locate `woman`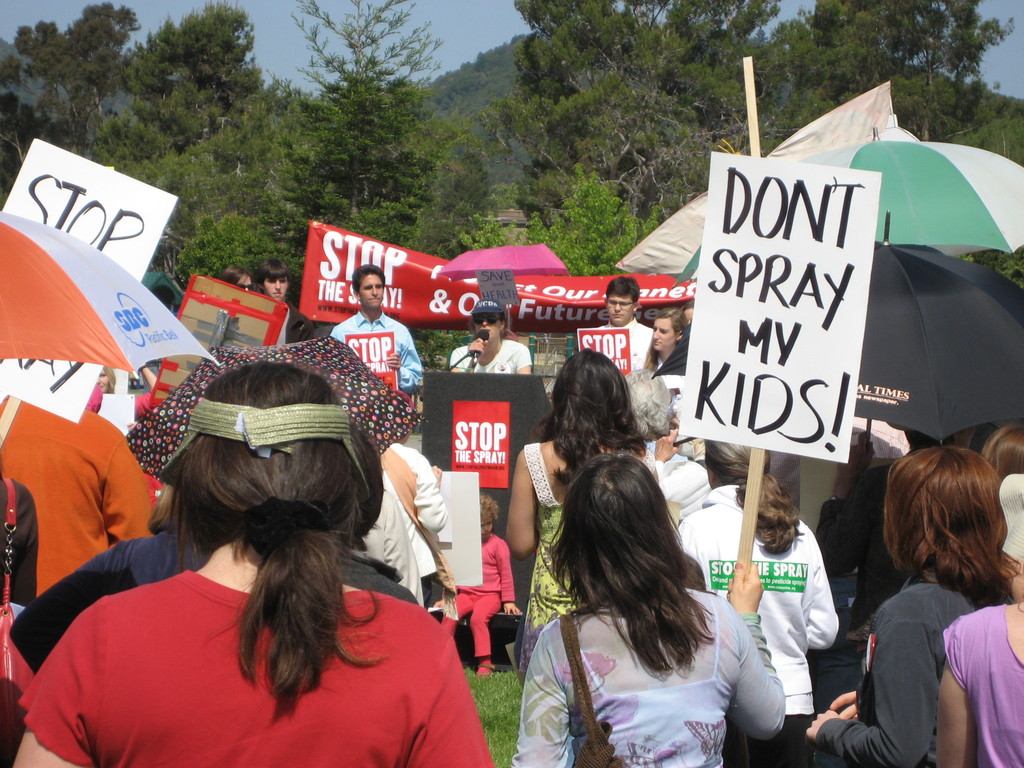
<box>641,311,687,368</box>
